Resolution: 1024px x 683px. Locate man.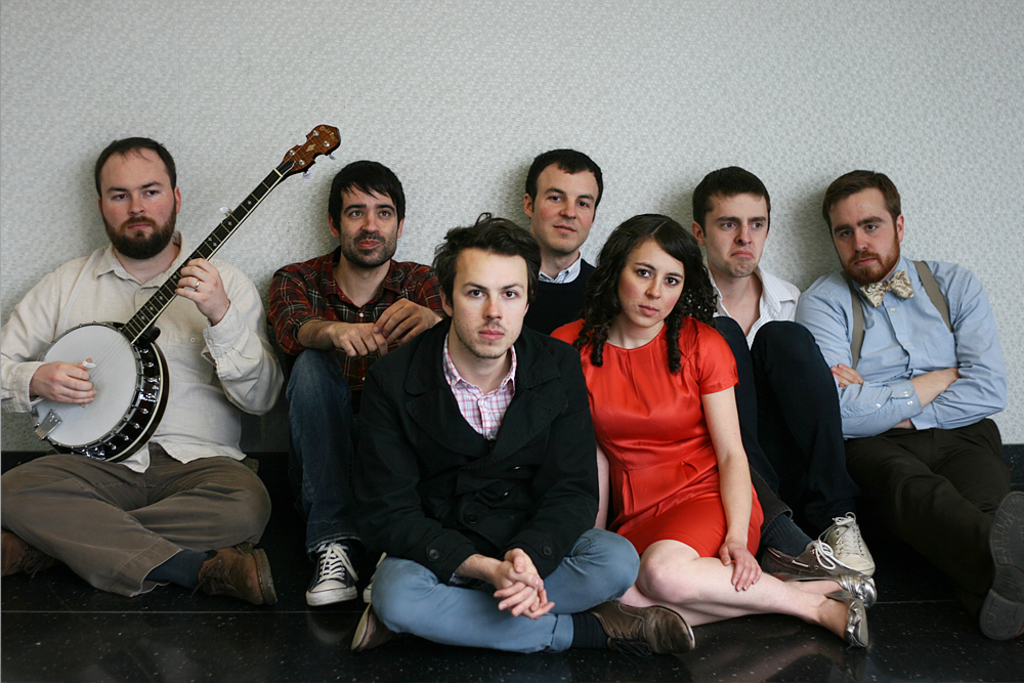
bbox(524, 144, 604, 334).
